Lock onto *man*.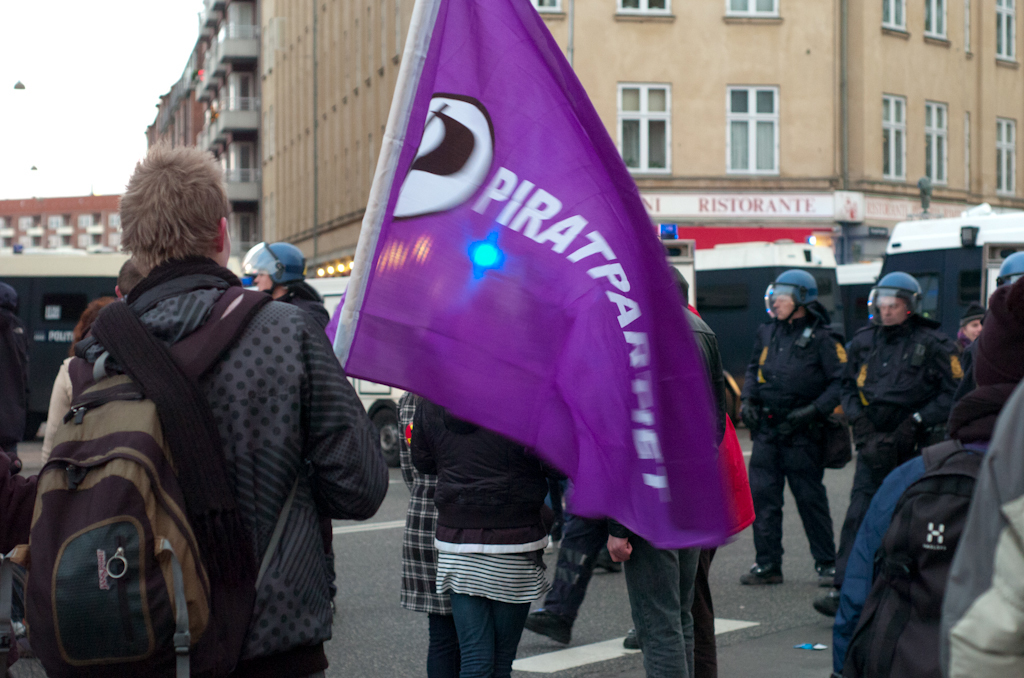
Locked: 753:249:871:597.
